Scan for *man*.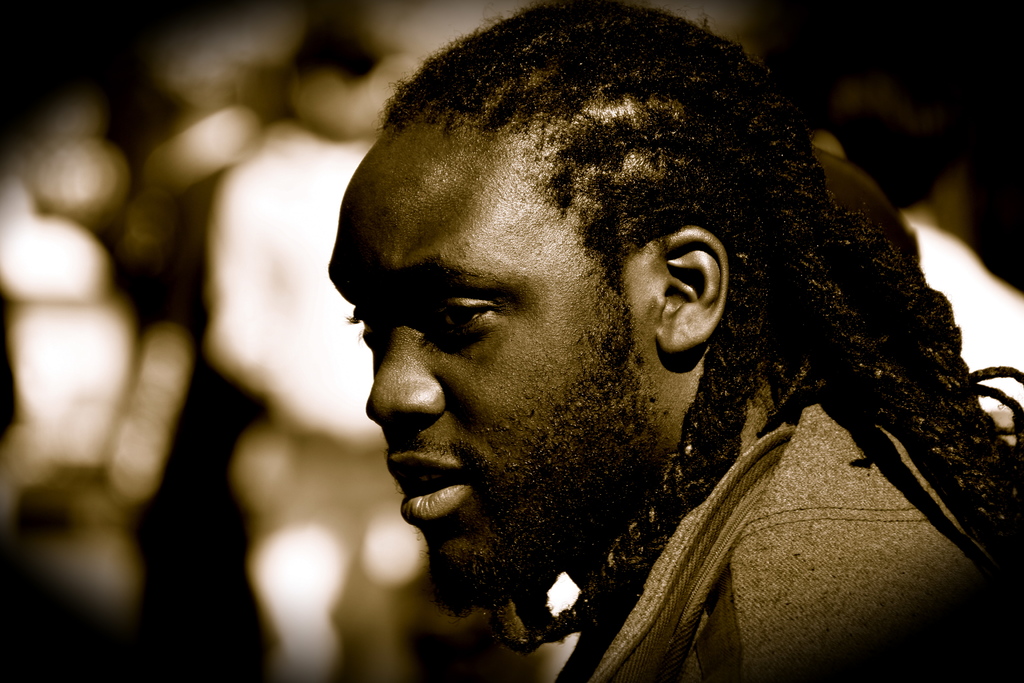
Scan result: 305/30/1014/682.
